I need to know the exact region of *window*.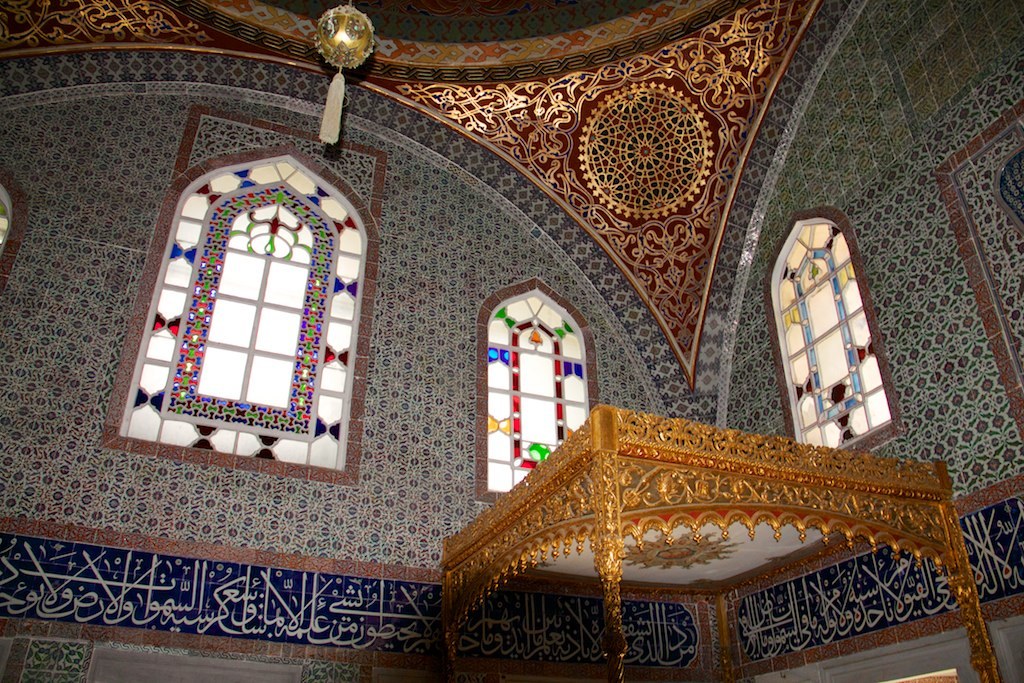
Region: region(122, 140, 370, 479).
